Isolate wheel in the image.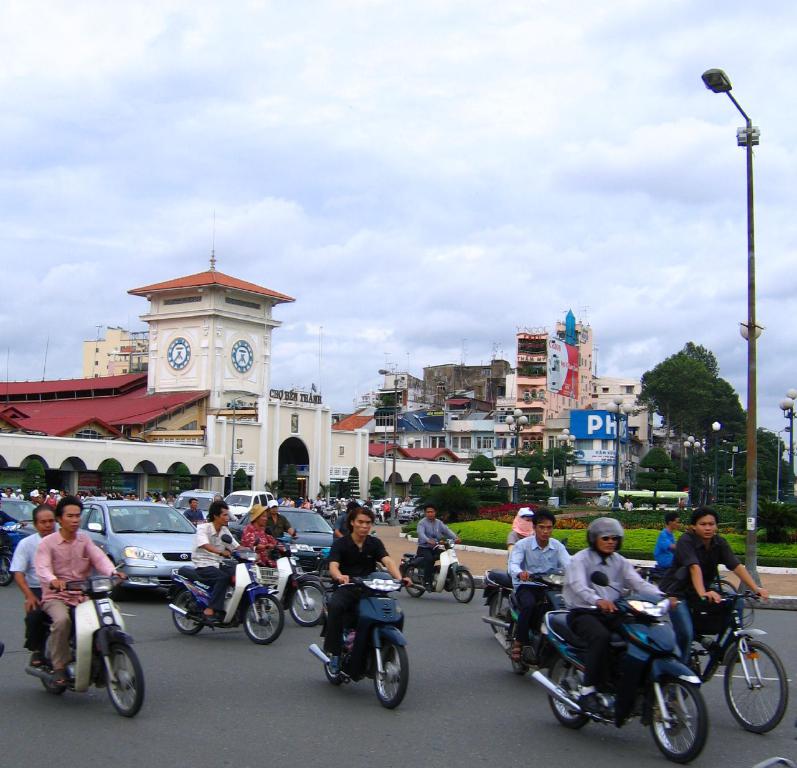
Isolated region: 489,590,530,637.
